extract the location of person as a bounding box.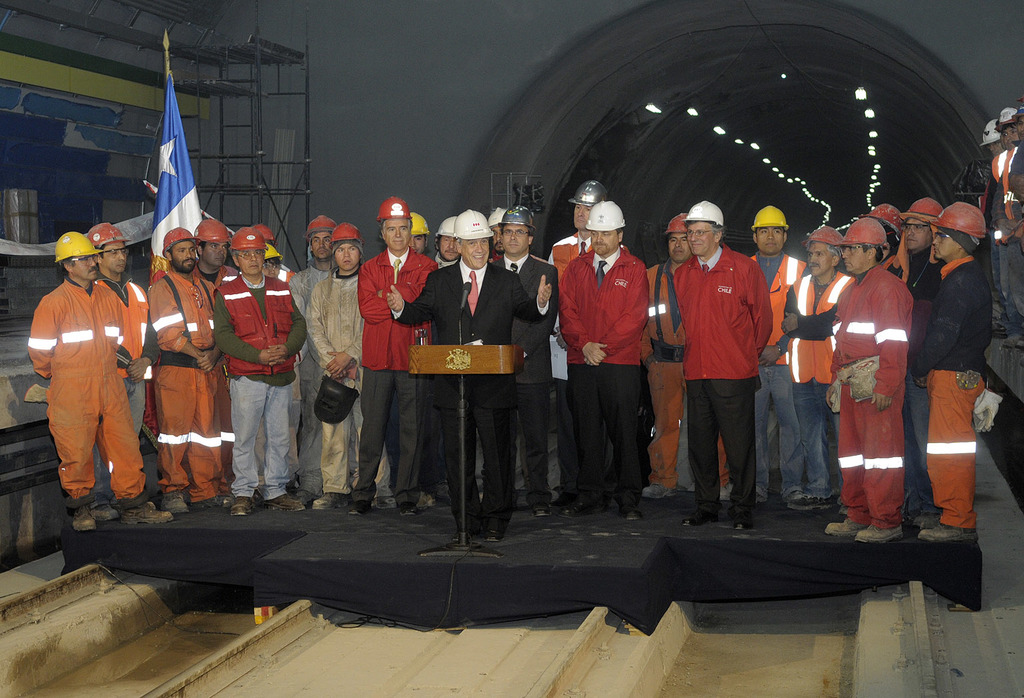
{"left": 209, "top": 229, "right": 307, "bottom": 531}.
